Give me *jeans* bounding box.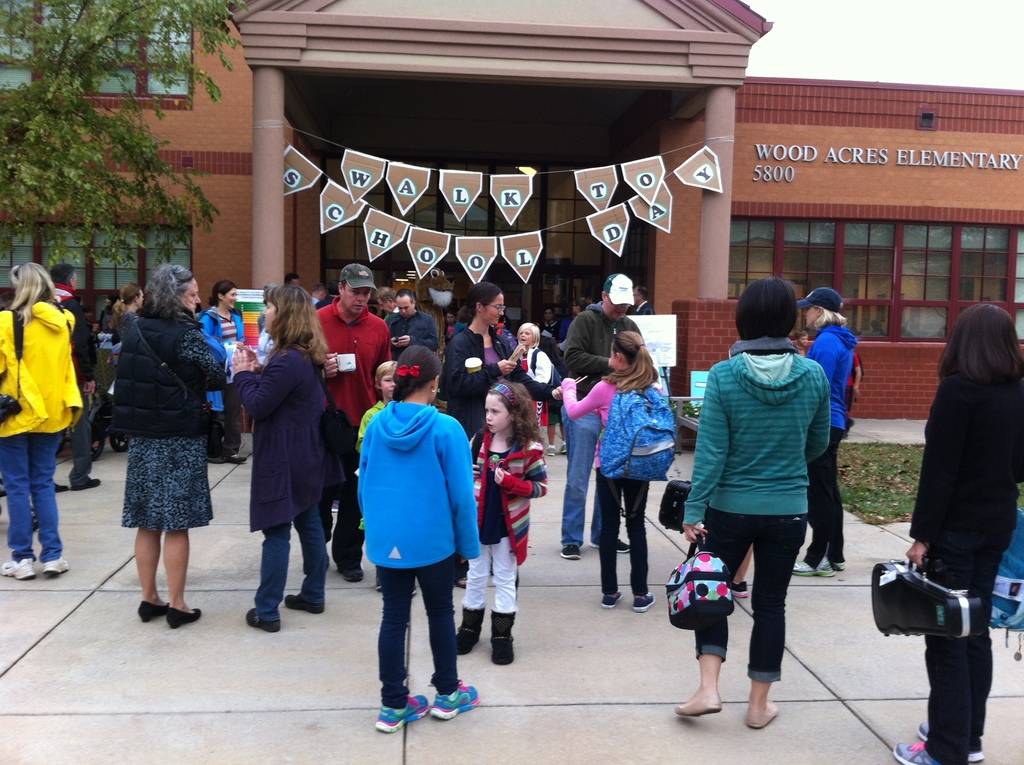
left=0, top=426, right=65, bottom=560.
